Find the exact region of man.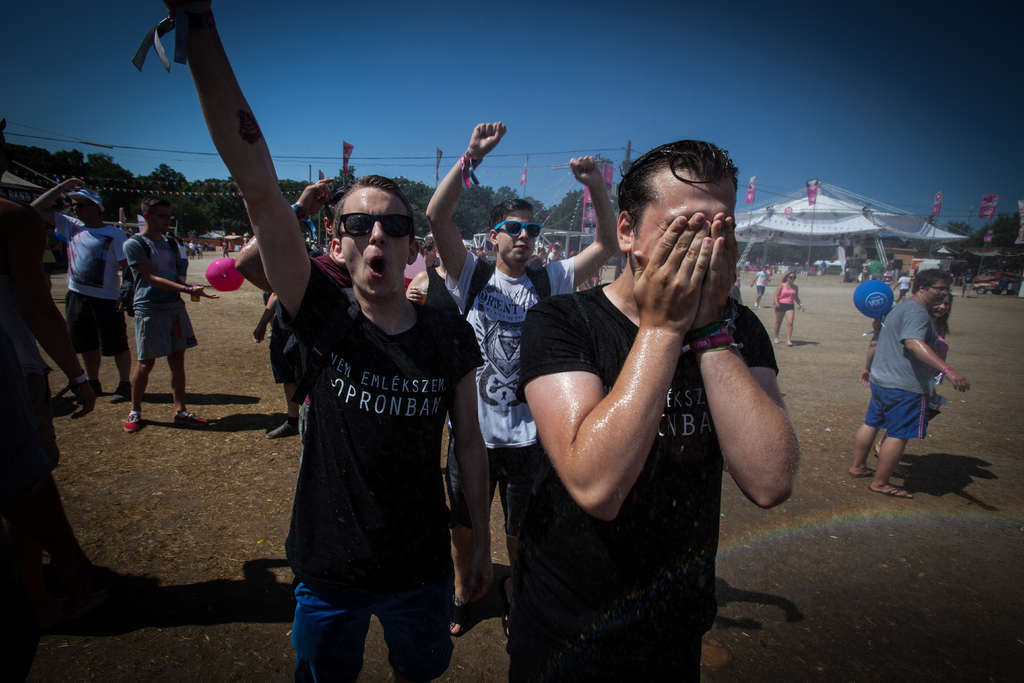
Exact region: BBox(32, 169, 144, 405).
